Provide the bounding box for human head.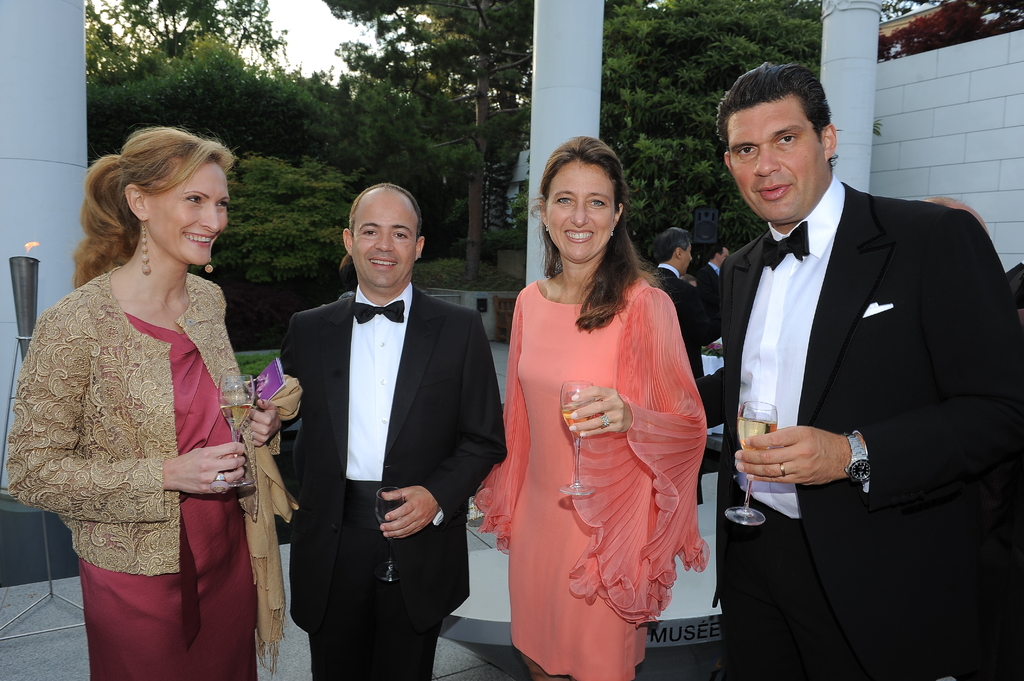
region(710, 244, 729, 269).
